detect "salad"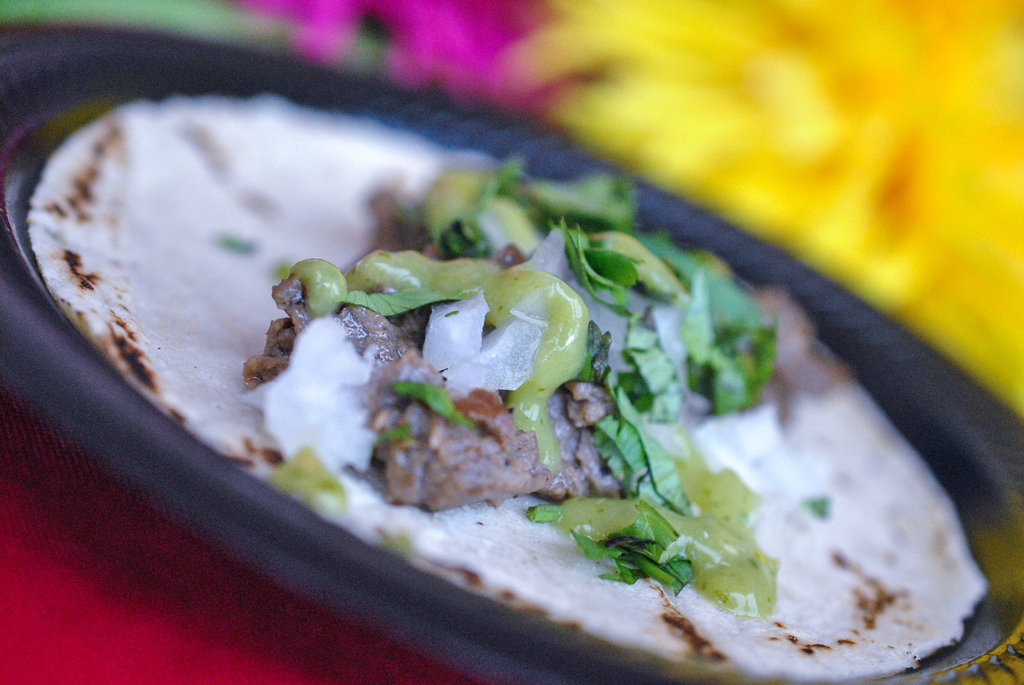
[x1=225, y1=150, x2=860, y2=624]
